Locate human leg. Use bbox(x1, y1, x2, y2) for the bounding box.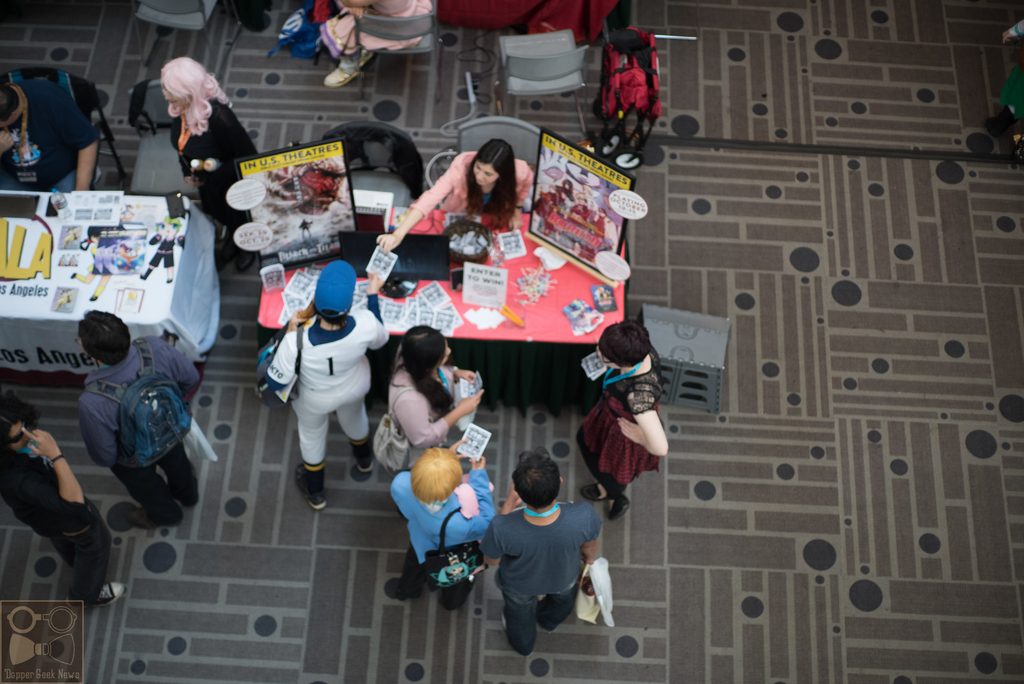
bbox(502, 582, 535, 652).
